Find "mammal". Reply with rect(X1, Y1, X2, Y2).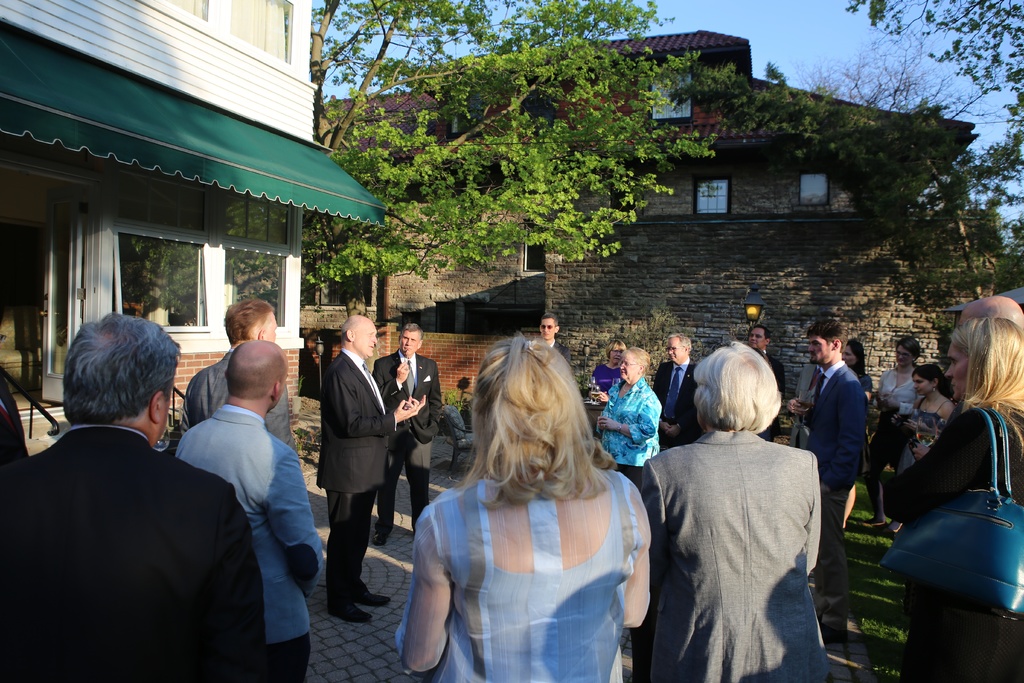
rect(591, 337, 627, 400).
